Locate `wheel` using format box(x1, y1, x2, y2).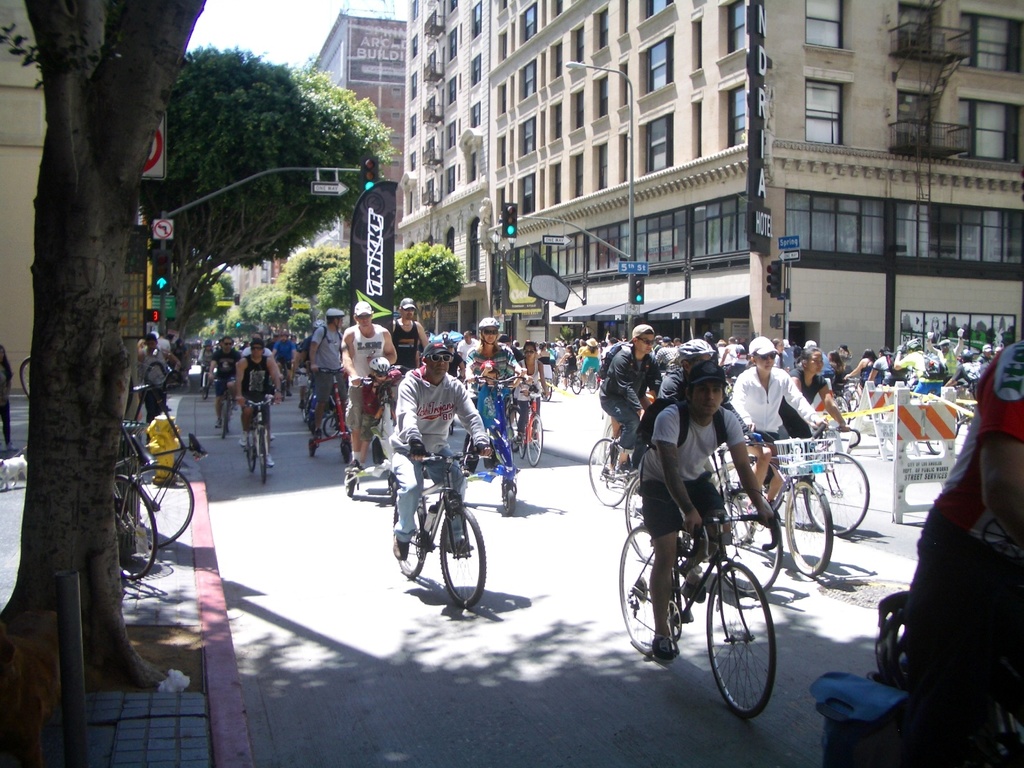
box(842, 391, 857, 412).
